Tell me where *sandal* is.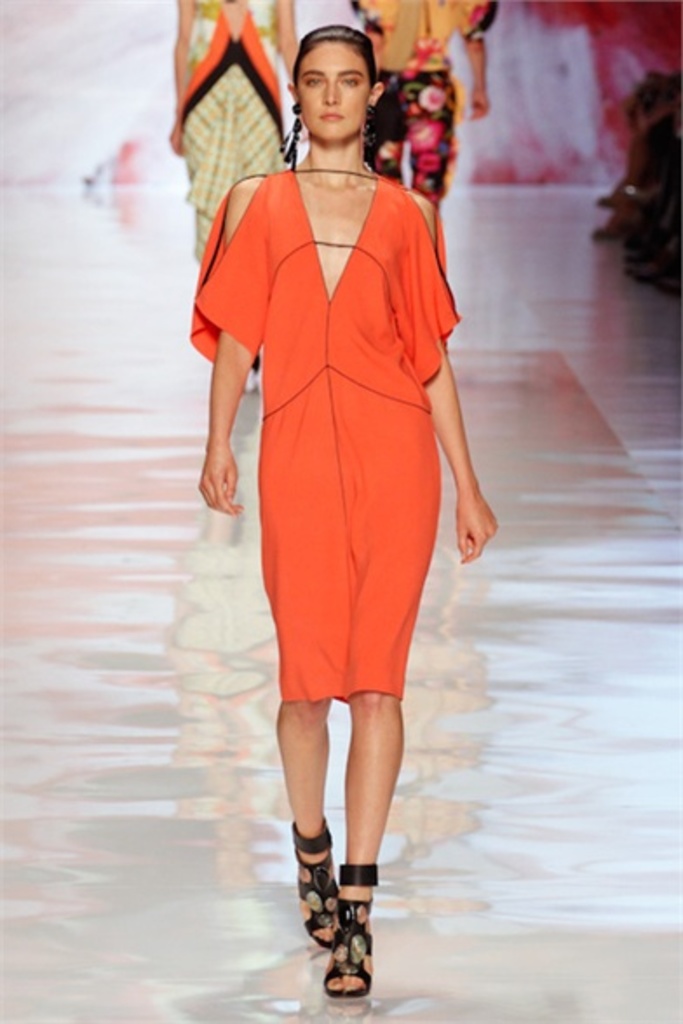
*sandal* is at 321, 860, 382, 1003.
